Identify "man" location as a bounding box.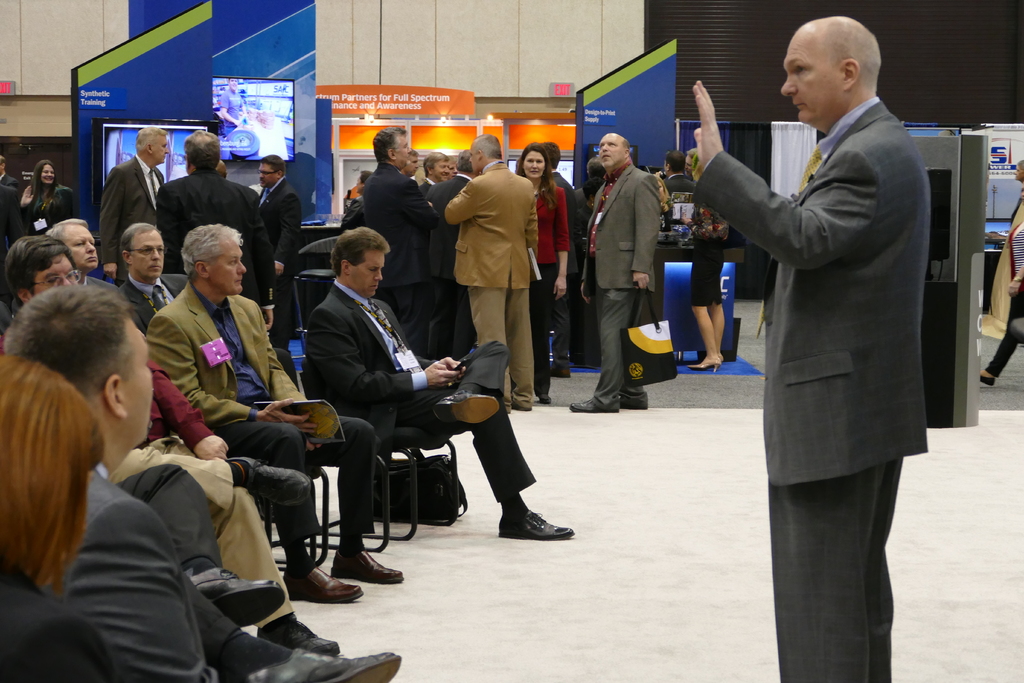
[x1=664, y1=147, x2=699, y2=199].
